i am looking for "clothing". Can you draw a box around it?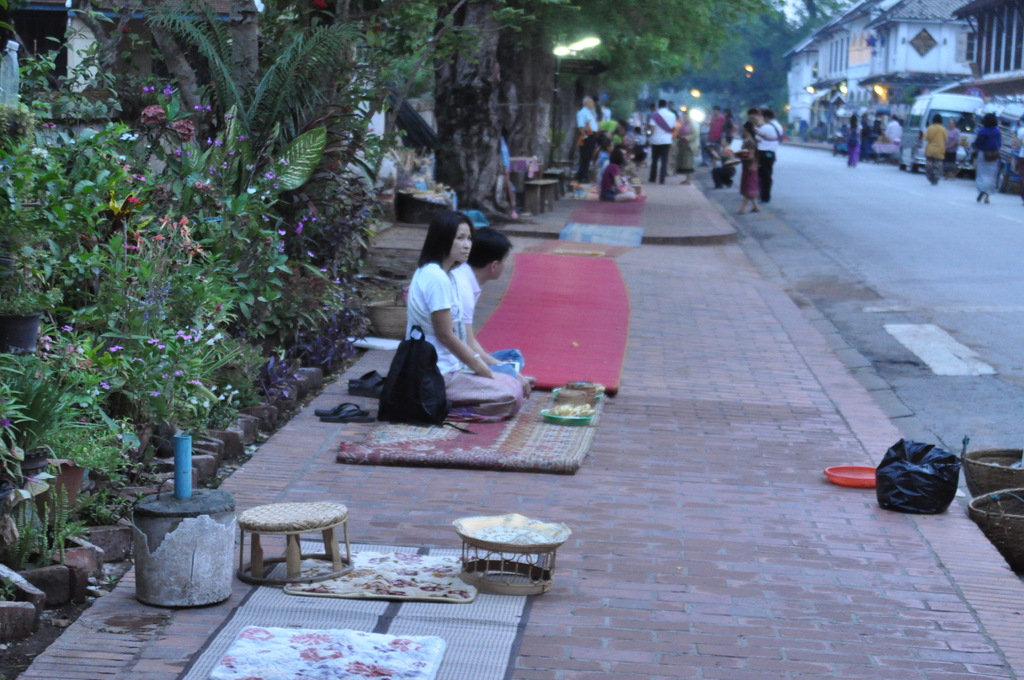
Sure, the bounding box is [670, 106, 676, 118].
